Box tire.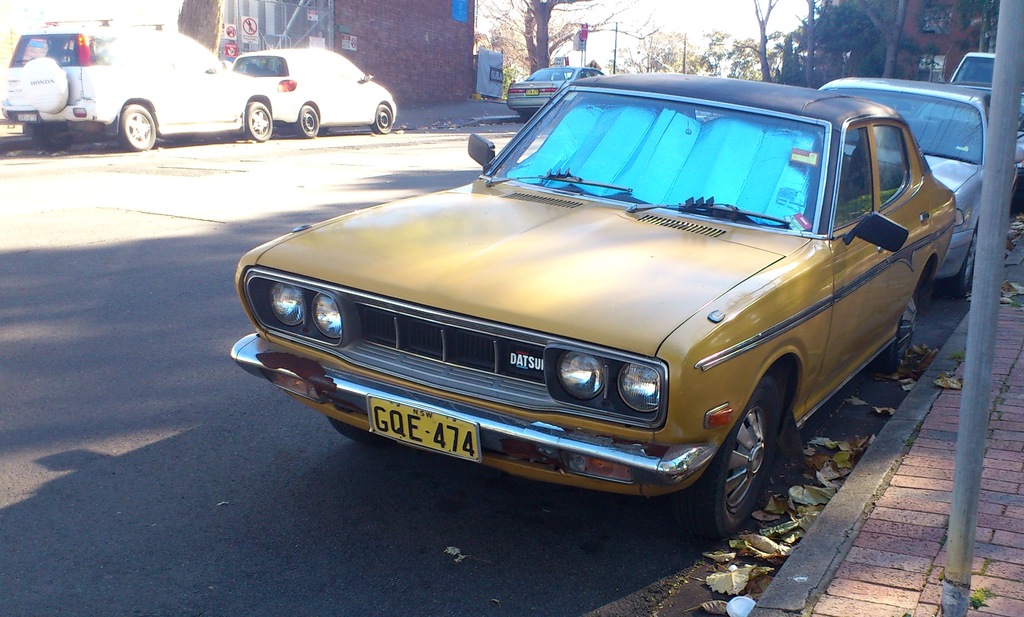
crop(300, 104, 320, 139).
